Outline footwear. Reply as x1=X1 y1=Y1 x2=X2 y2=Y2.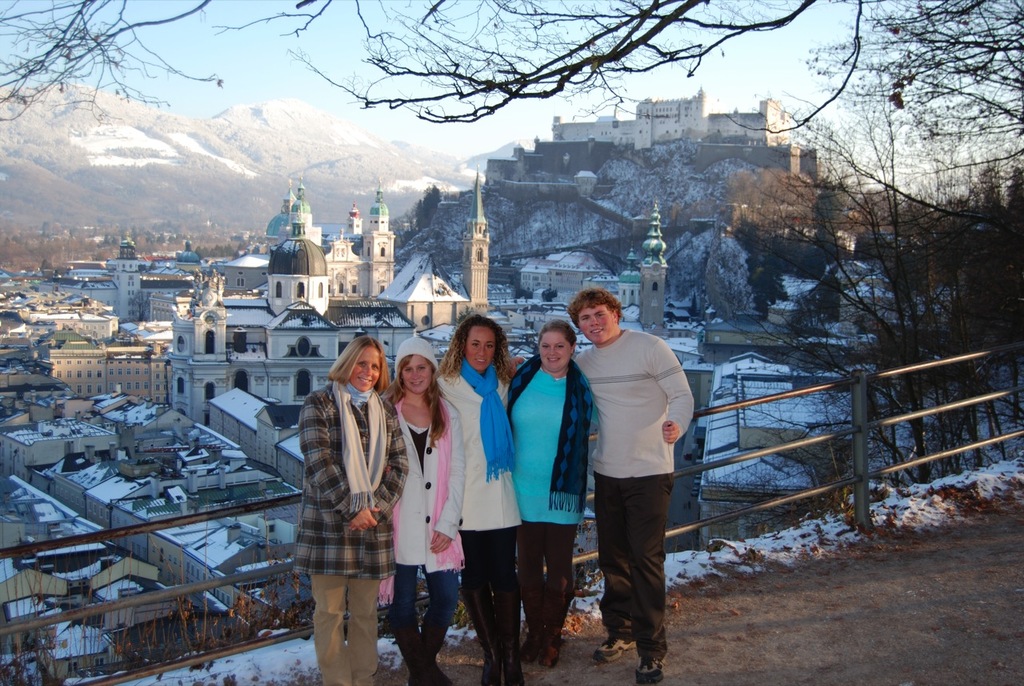
x1=423 y1=660 x2=450 y2=685.
